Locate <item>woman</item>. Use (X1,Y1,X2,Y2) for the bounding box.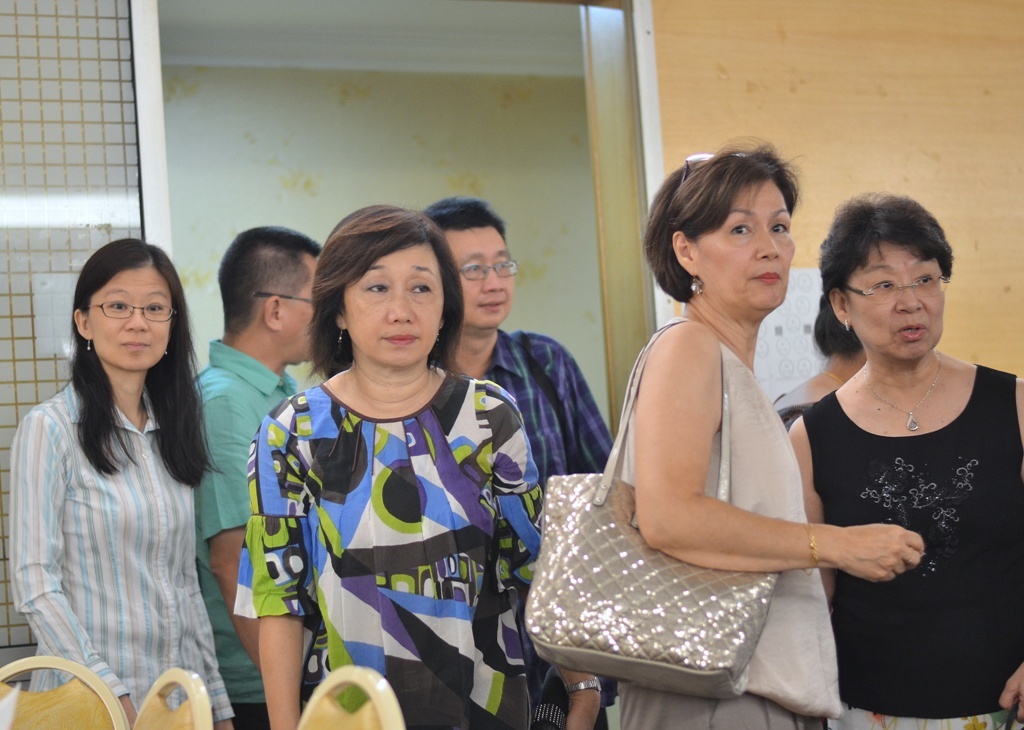
(13,235,239,729).
